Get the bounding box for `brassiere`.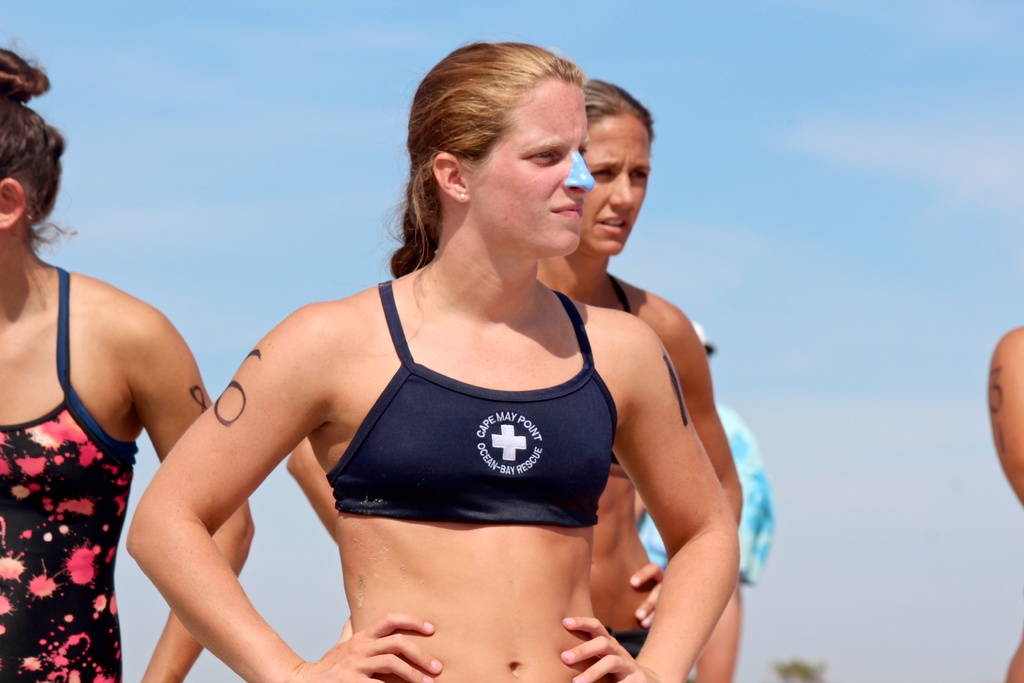
bbox(58, 268, 136, 457).
